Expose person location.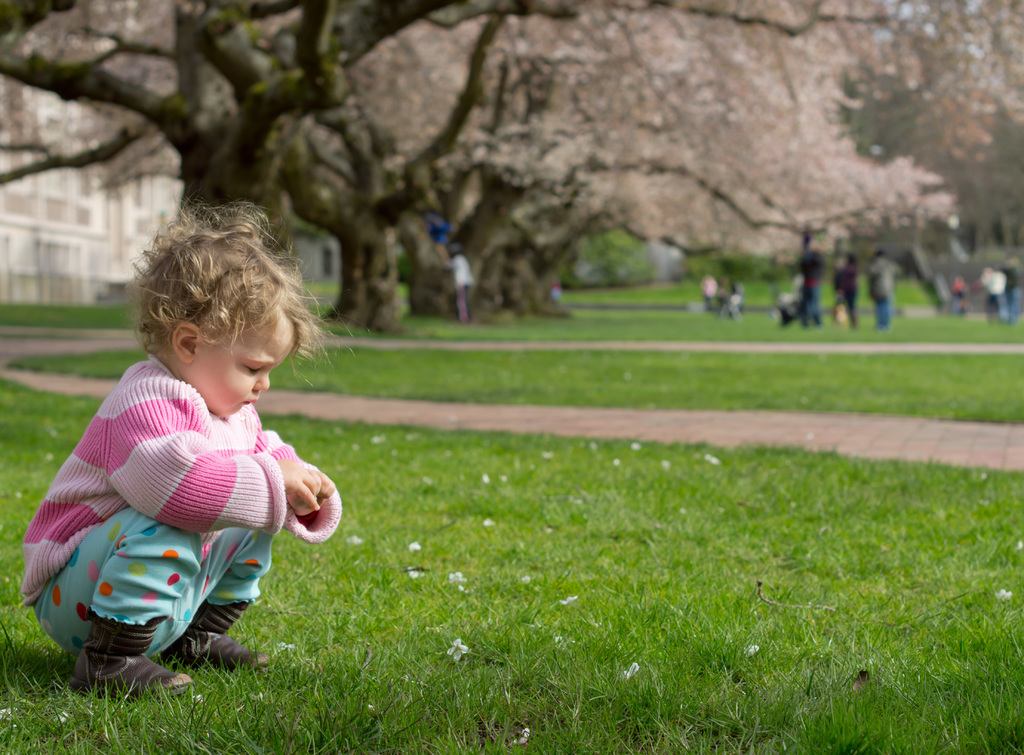
Exposed at [22,200,345,694].
